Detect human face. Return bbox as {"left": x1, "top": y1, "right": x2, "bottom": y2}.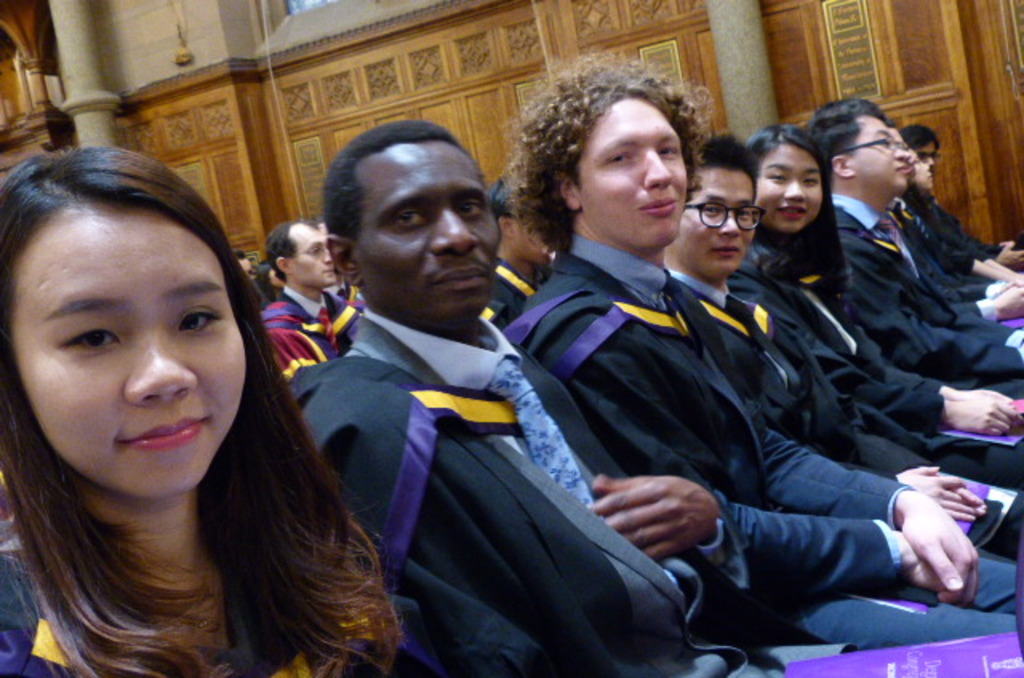
{"left": 290, "top": 225, "right": 338, "bottom": 286}.
